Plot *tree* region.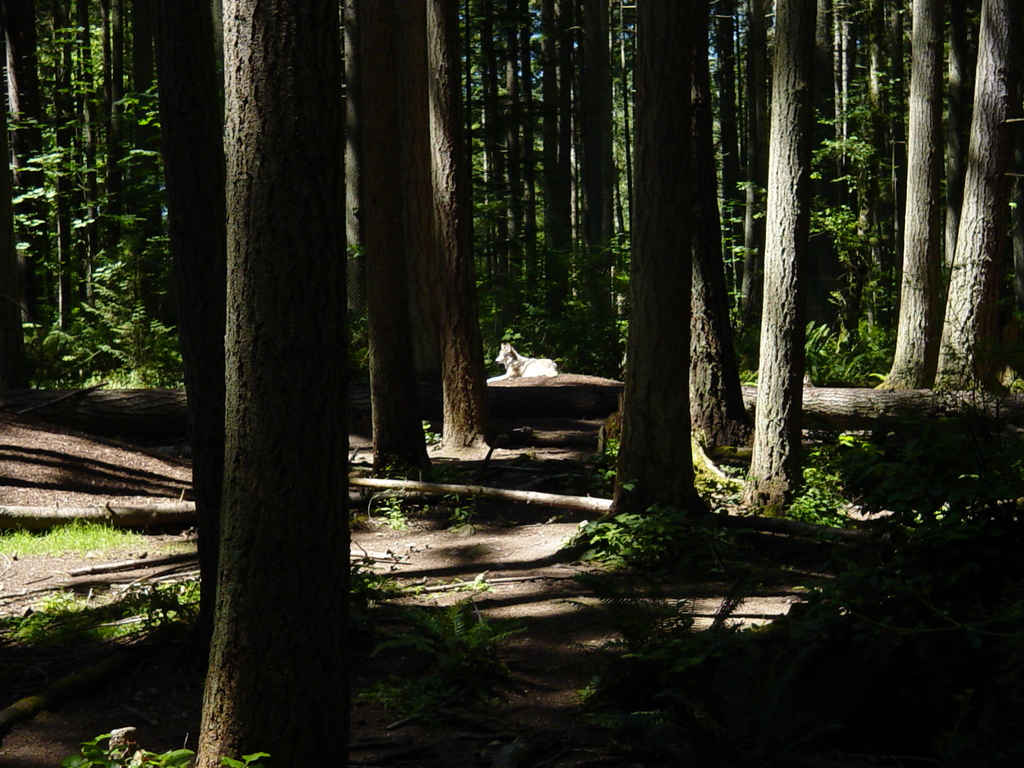
Plotted at bbox=(620, 3, 710, 558).
